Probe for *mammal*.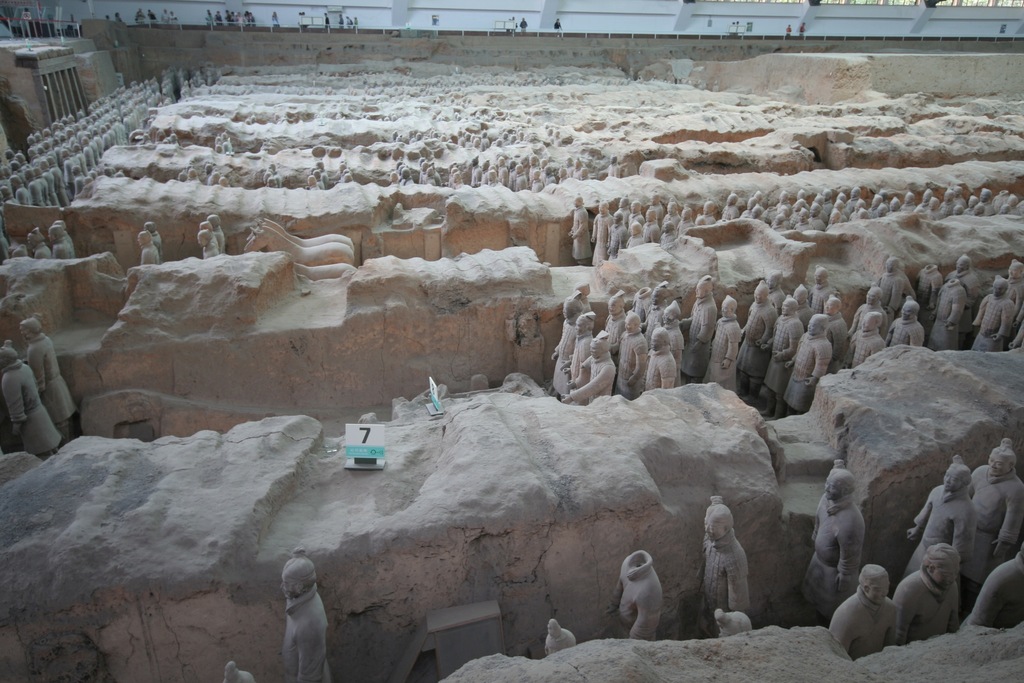
Probe result: box(134, 12, 140, 20).
